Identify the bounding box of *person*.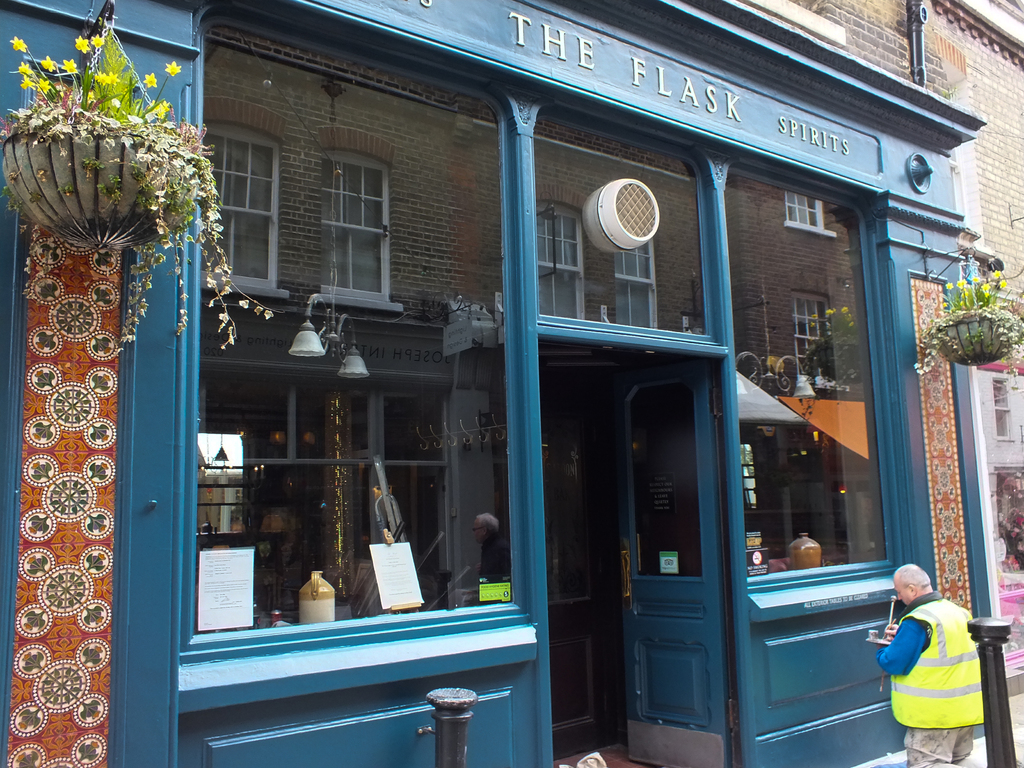
bbox=[890, 551, 995, 753].
